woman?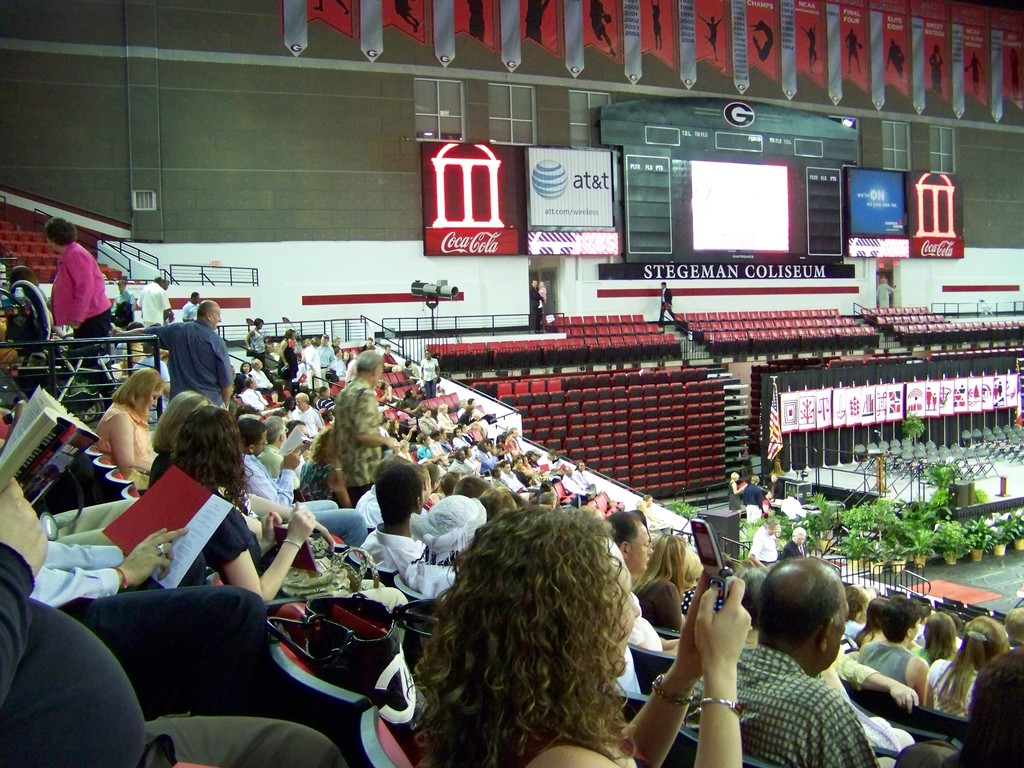
detection(924, 616, 1010, 719)
